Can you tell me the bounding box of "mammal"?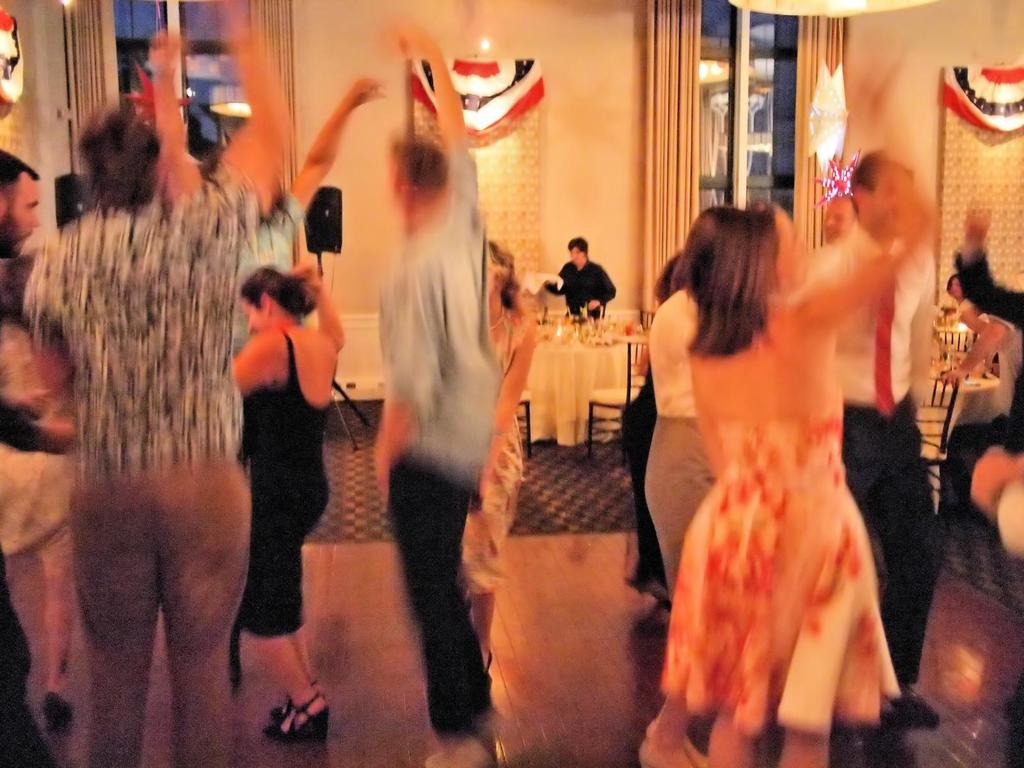
[left=463, top=233, right=543, bottom=667].
